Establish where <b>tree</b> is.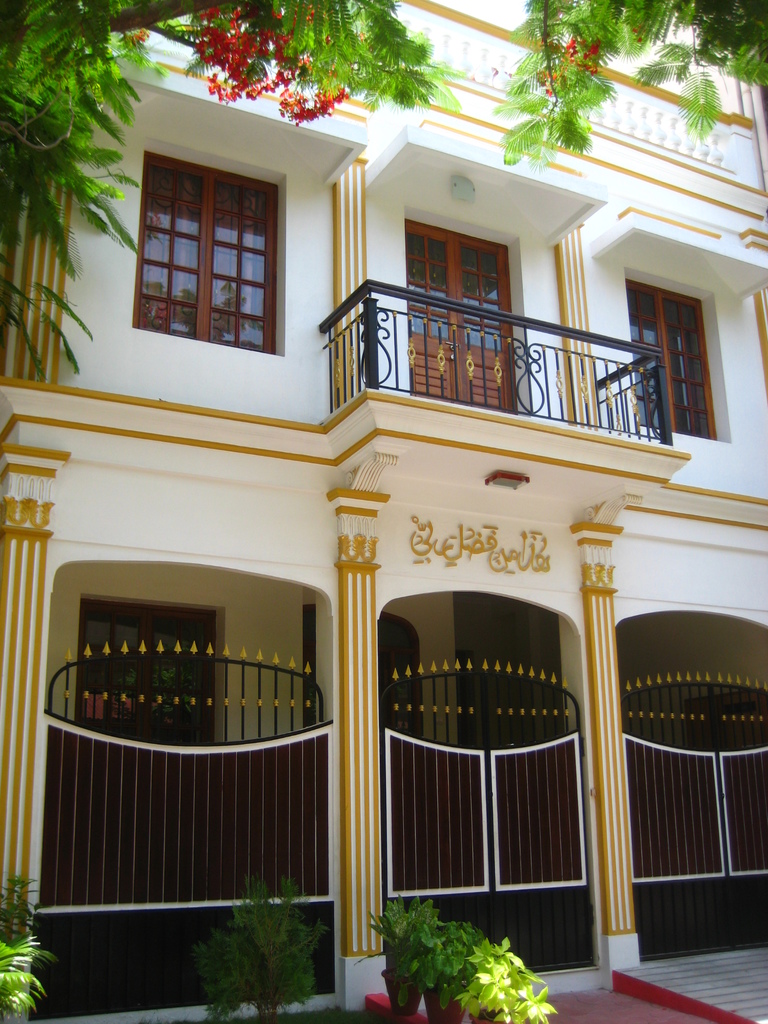
Established at <bbox>0, 0, 767, 380</bbox>.
